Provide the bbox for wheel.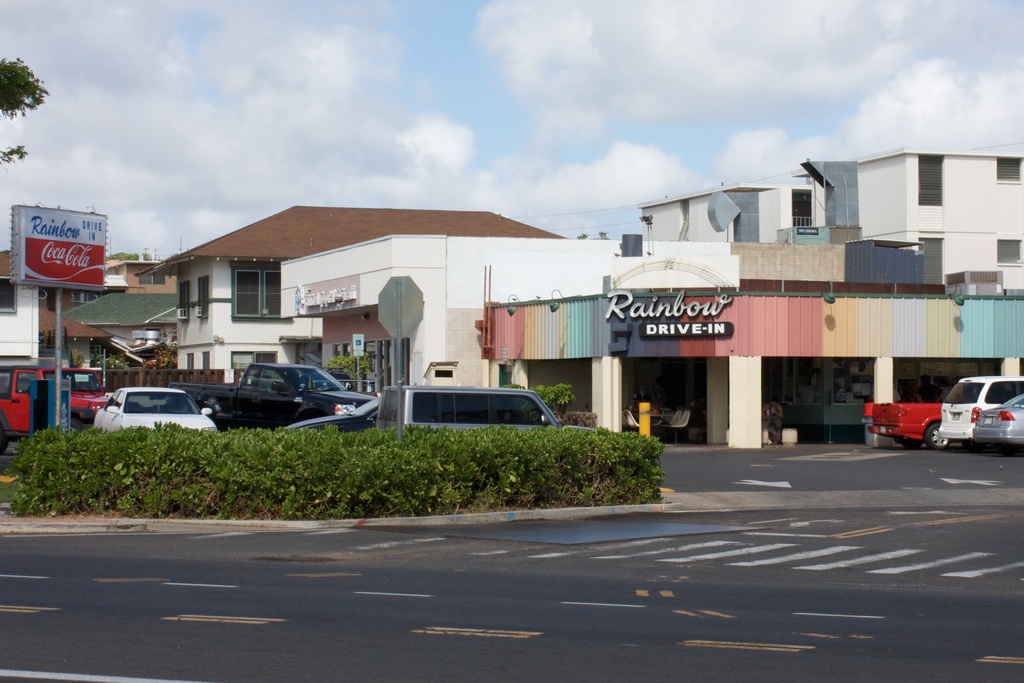
detection(903, 441, 924, 450).
